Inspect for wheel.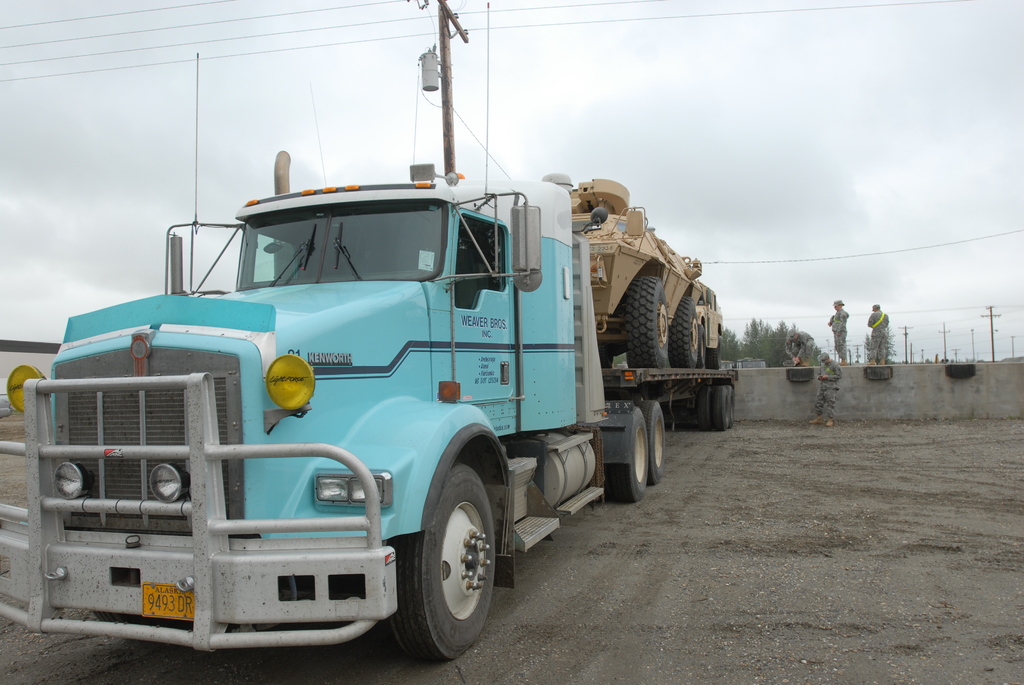
Inspection: {"x1": 695, "y1": 382, "x2": 708, "y2": 431}.
